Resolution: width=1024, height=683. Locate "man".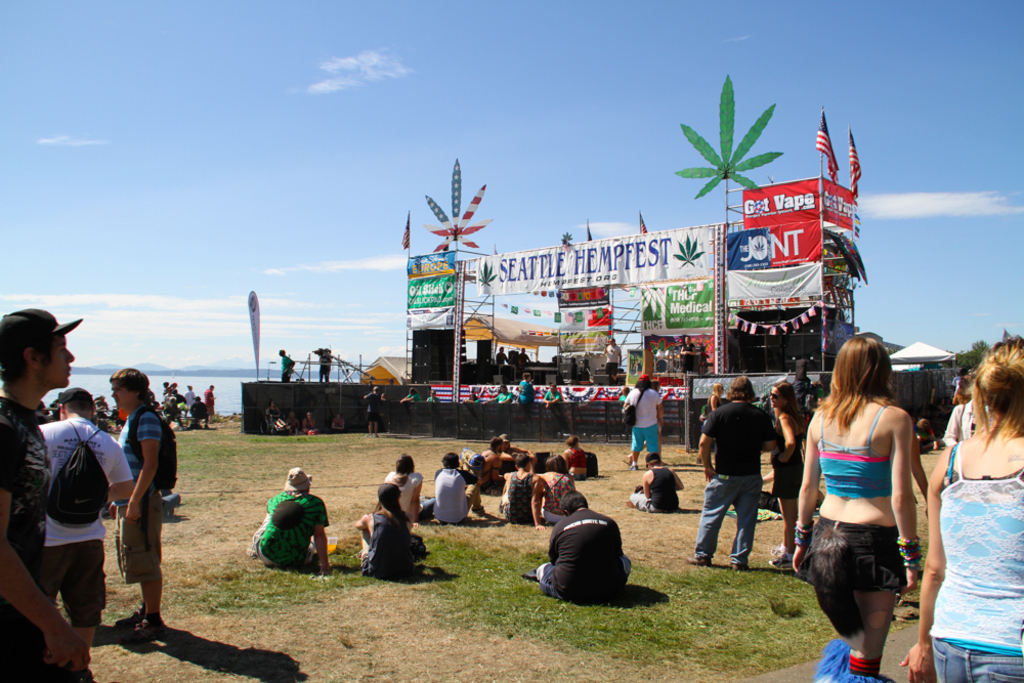
532 490 637 600.
